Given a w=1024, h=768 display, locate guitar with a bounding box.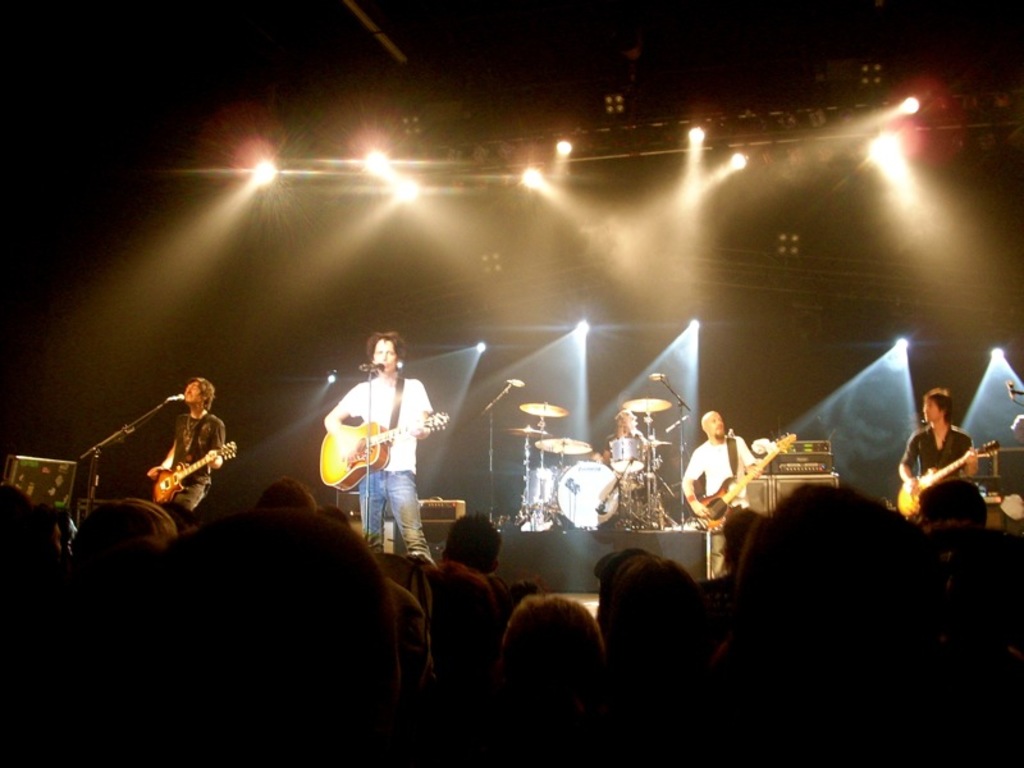
Located: 305, 401, 424, 495.
